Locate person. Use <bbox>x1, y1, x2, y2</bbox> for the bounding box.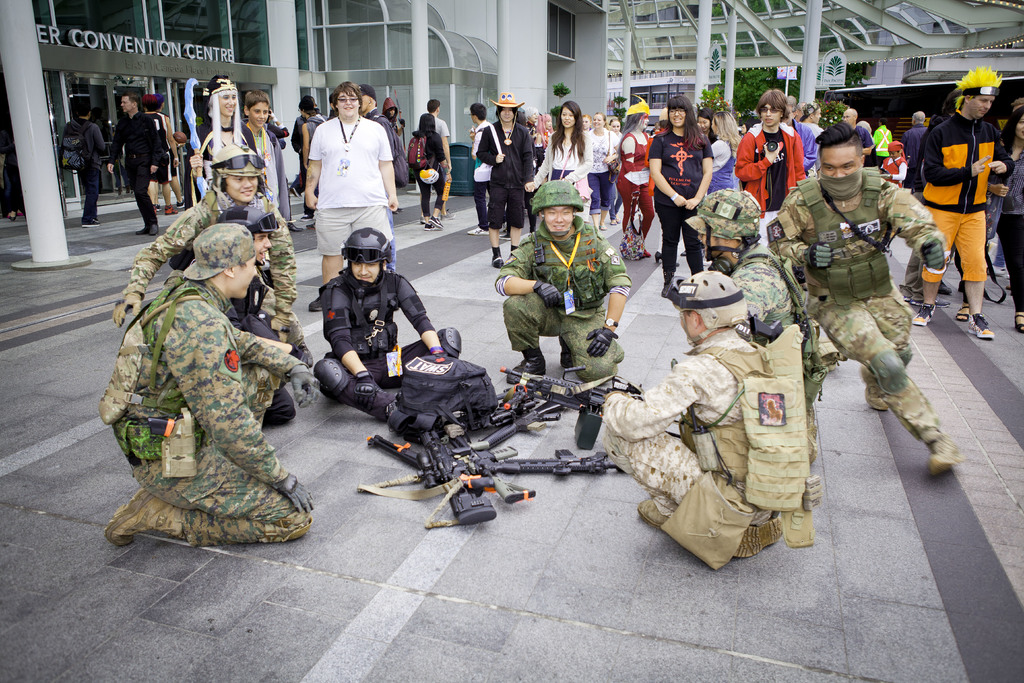
<bbox>474, 92, 536, 268</bbox>.
